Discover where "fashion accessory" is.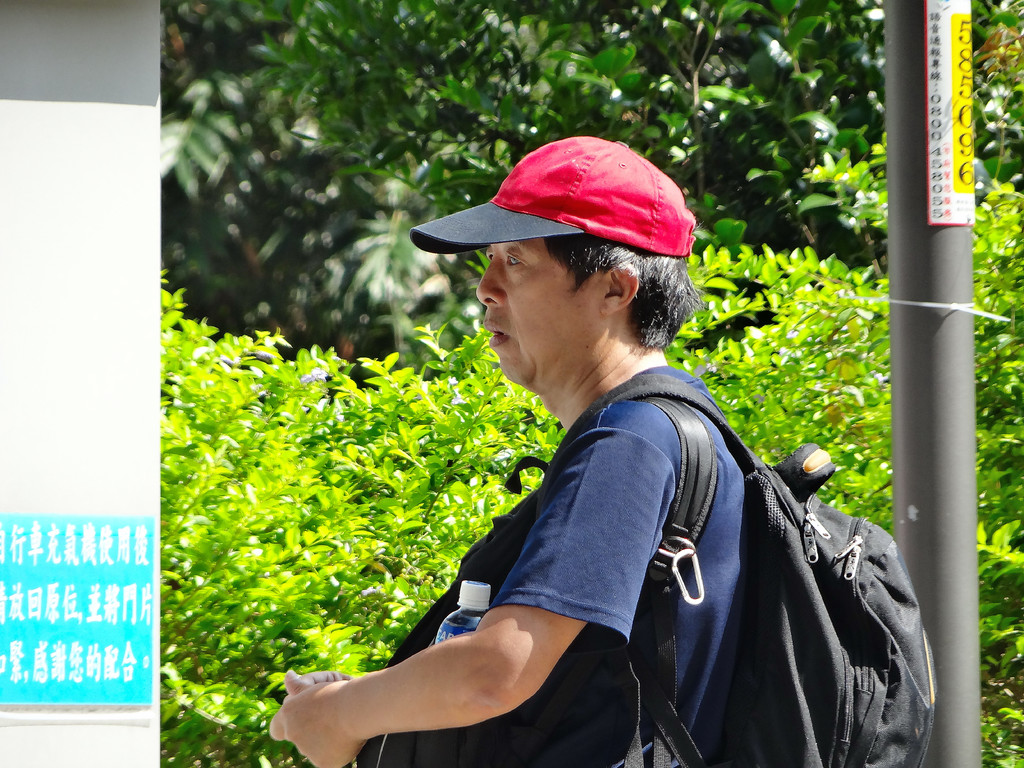
Discovered at 403/131/695/243.
